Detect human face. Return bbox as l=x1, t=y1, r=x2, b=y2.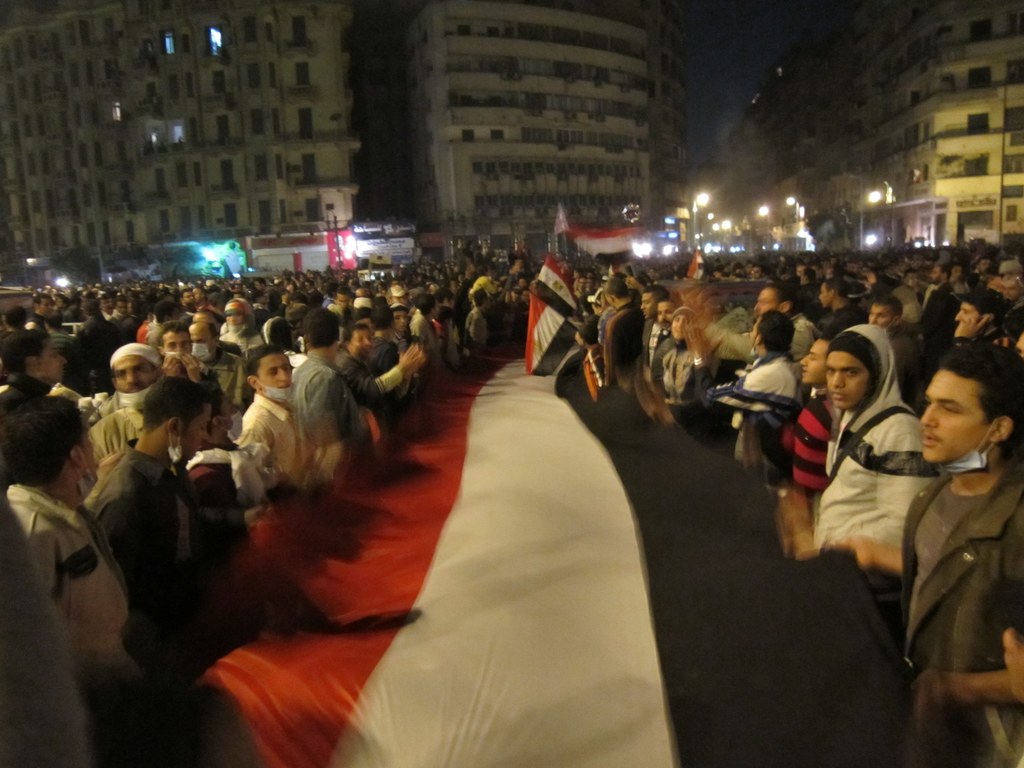
l=116, t=356, r=153, b=408.
